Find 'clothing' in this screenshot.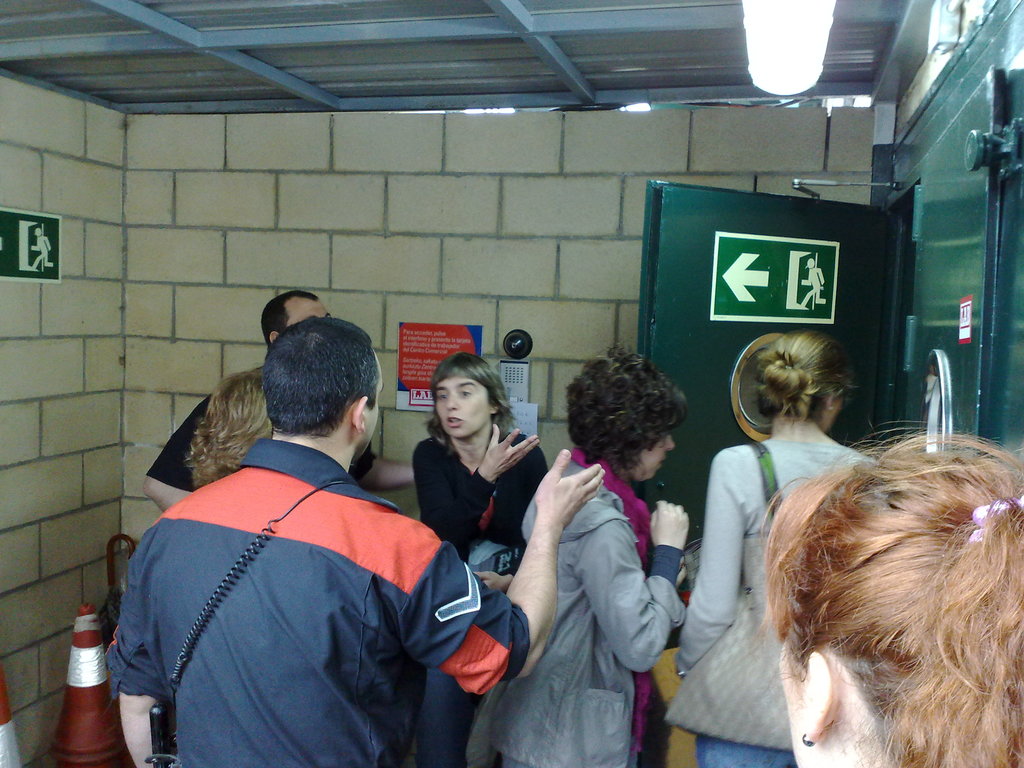
The bounding box for 'clothing' is <region>106, 438, 521, 767</region>.
